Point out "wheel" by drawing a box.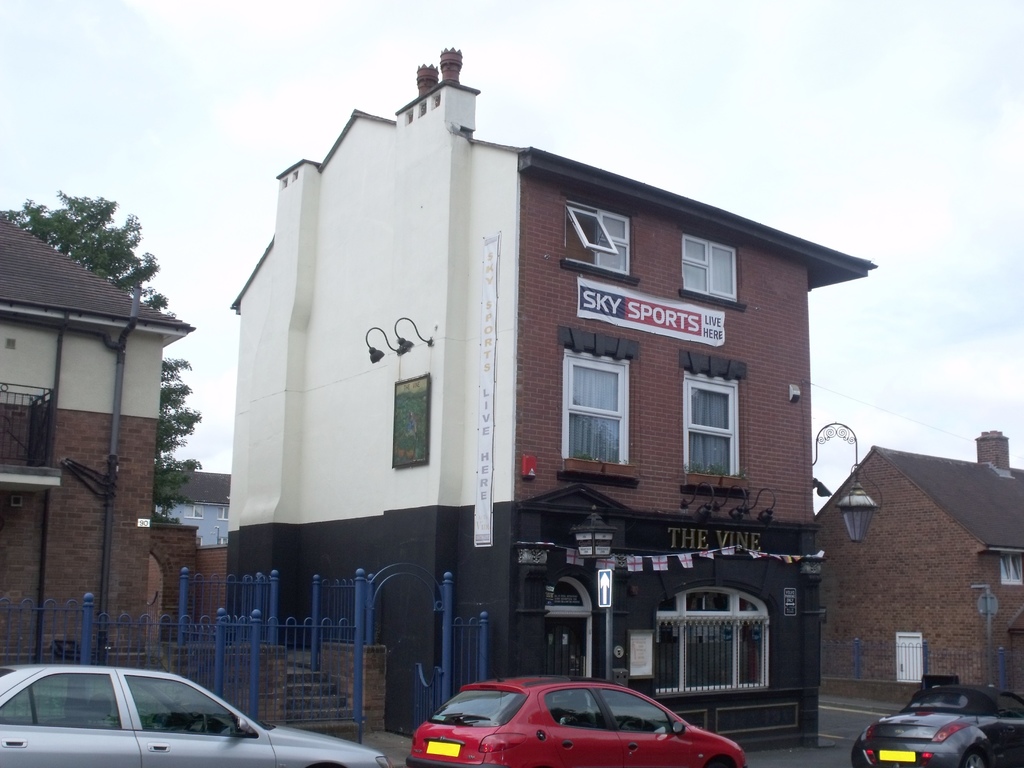
l=957, t=746, r=991, b=767.
